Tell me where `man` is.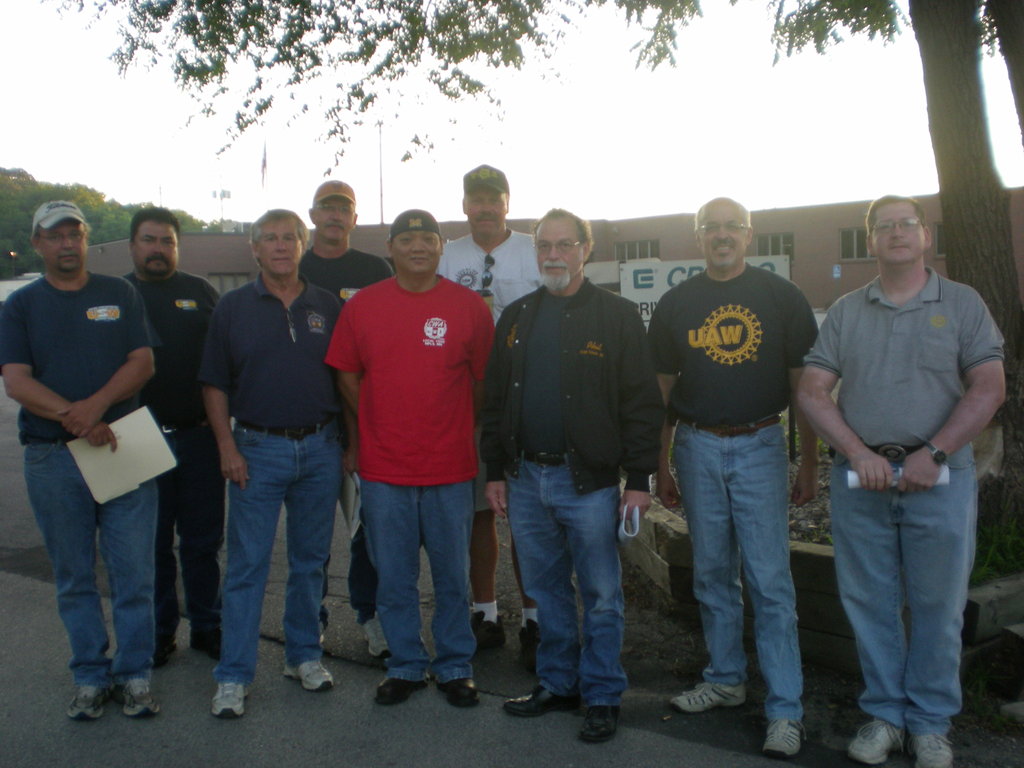
`man` is at 639:192:820:764.
